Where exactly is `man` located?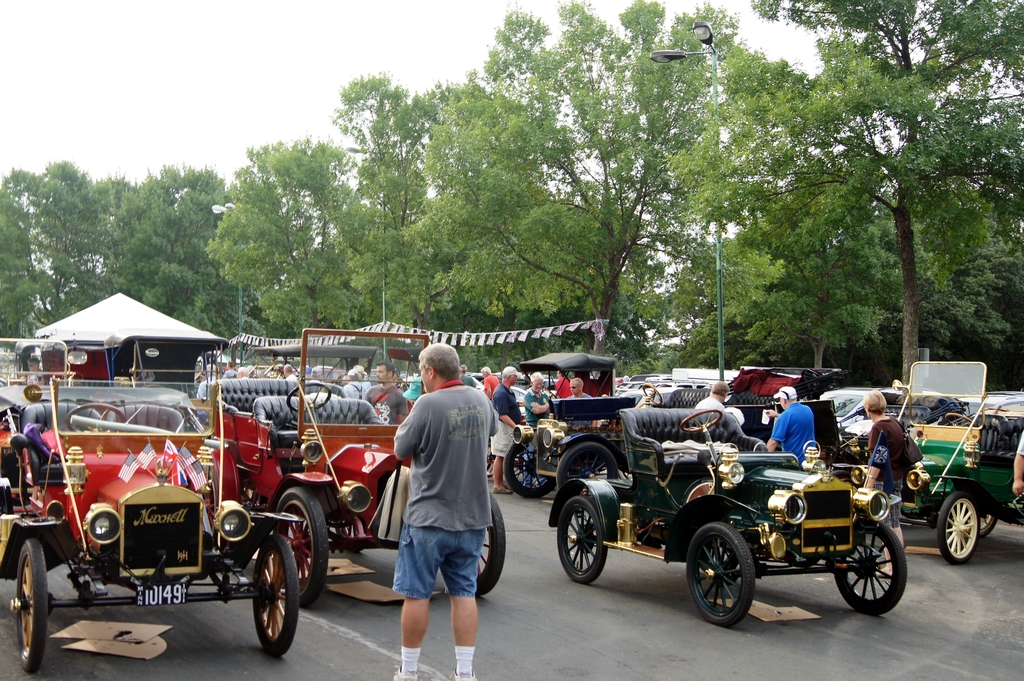
Its bounding box is locate(358, 368, 371, 393).
